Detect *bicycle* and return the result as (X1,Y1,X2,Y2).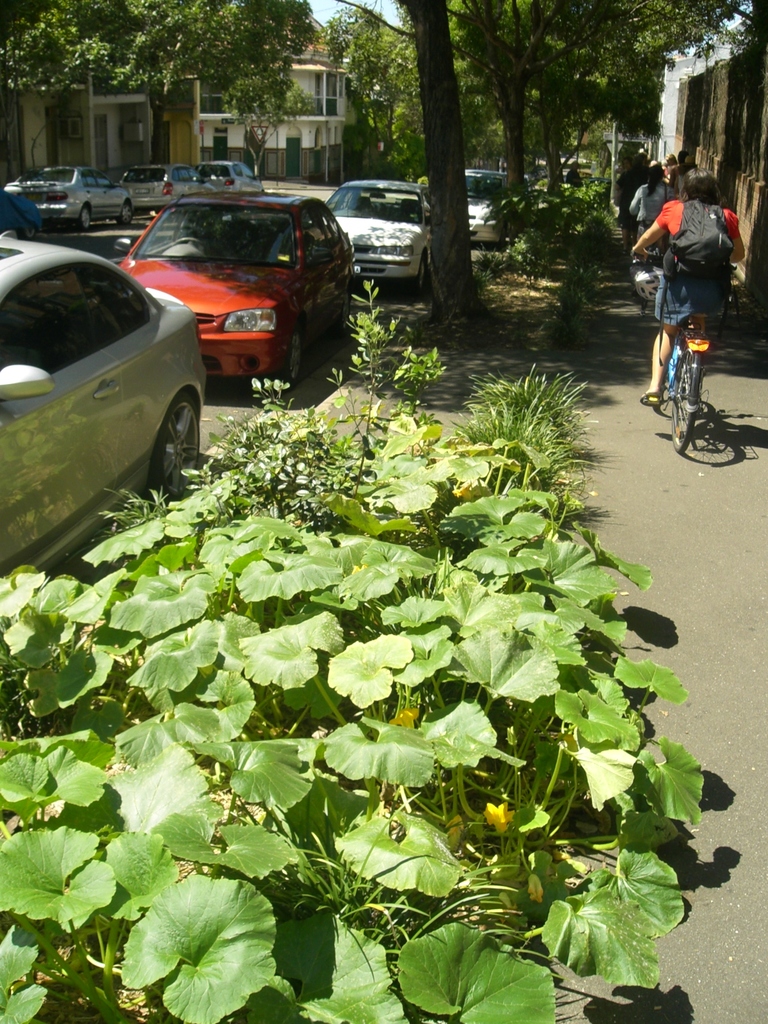
(632,244,739,449).
